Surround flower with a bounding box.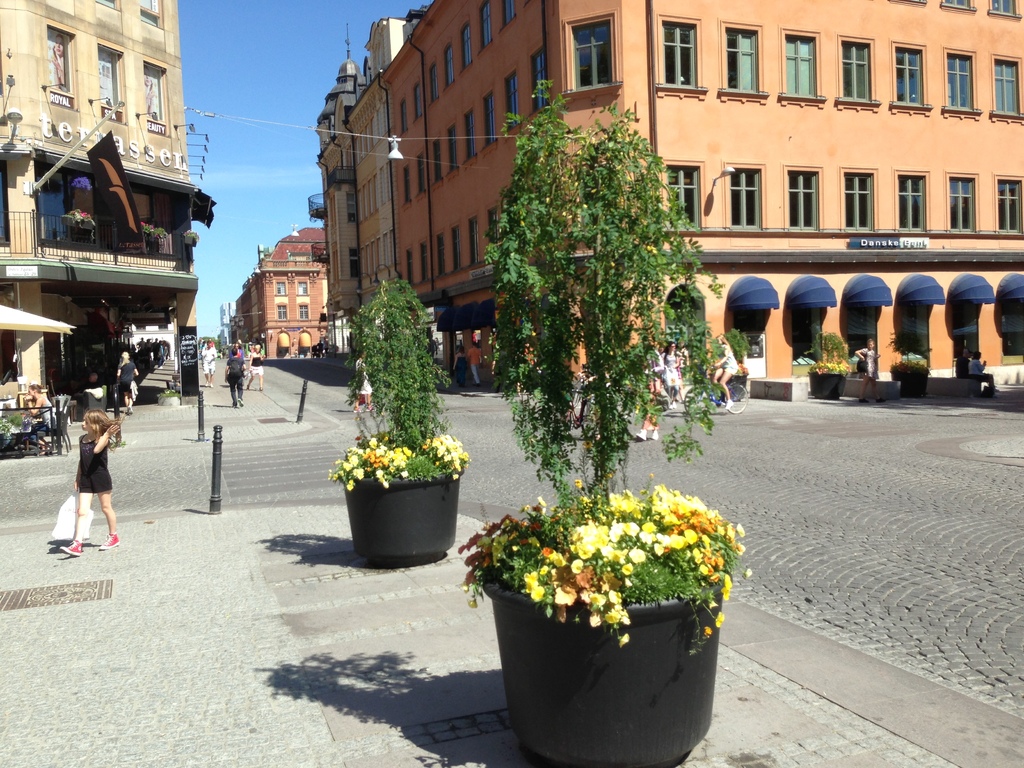
box=[629, 548, 646, 559].
